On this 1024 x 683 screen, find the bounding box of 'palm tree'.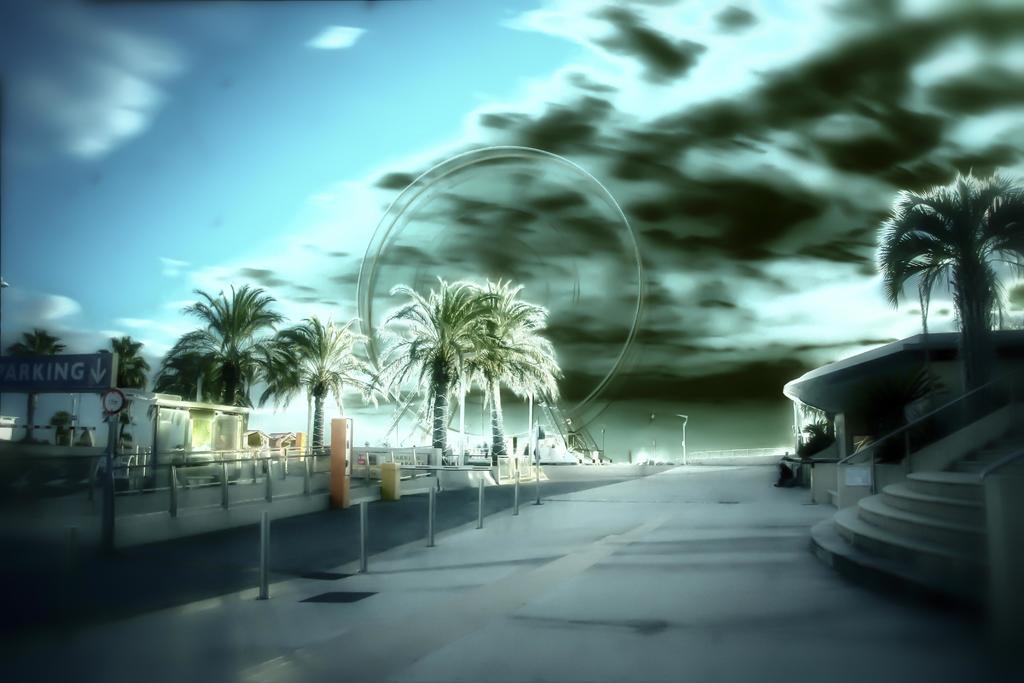
Bounding box: select_region(410, 259, 567, 475).
